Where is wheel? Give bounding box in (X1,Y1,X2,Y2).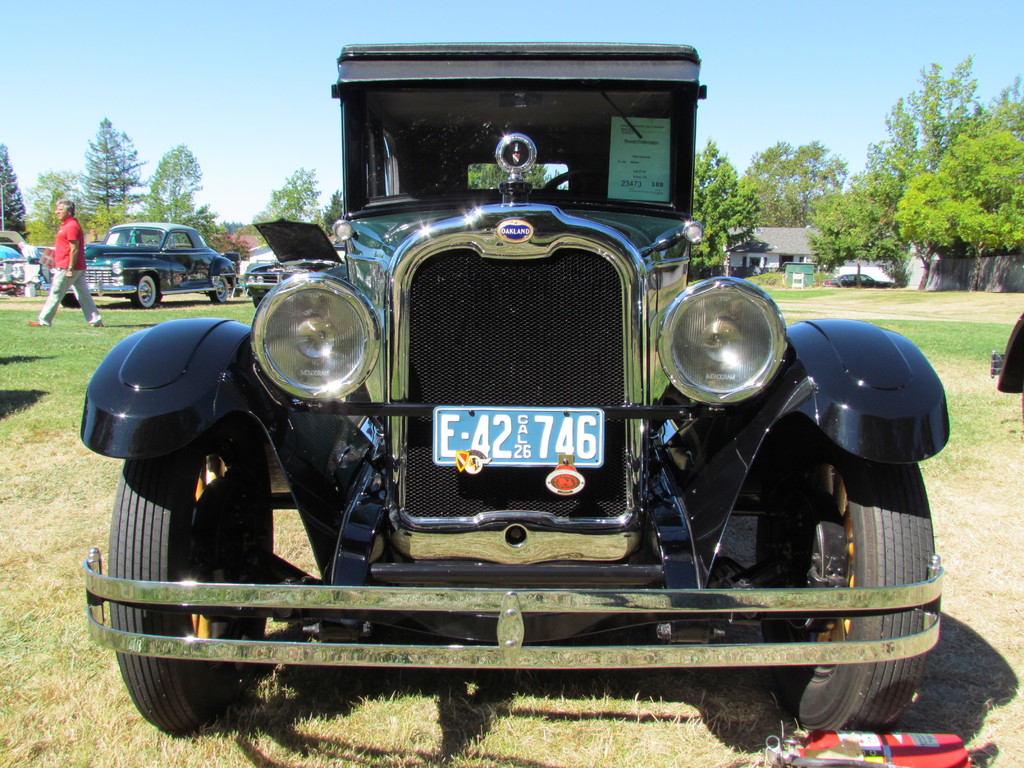
(753,452,940,732).
